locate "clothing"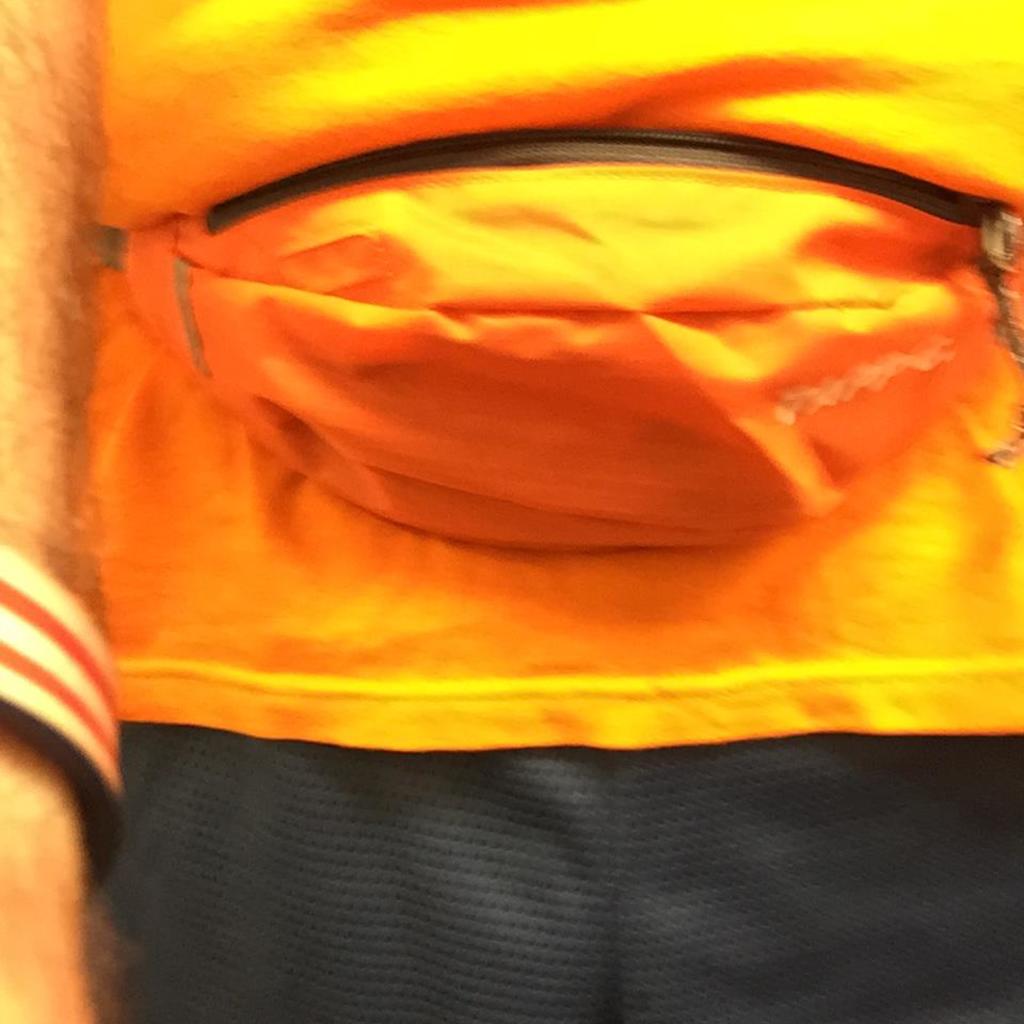
[left=0, top=31, right=1023, bottom=921]
